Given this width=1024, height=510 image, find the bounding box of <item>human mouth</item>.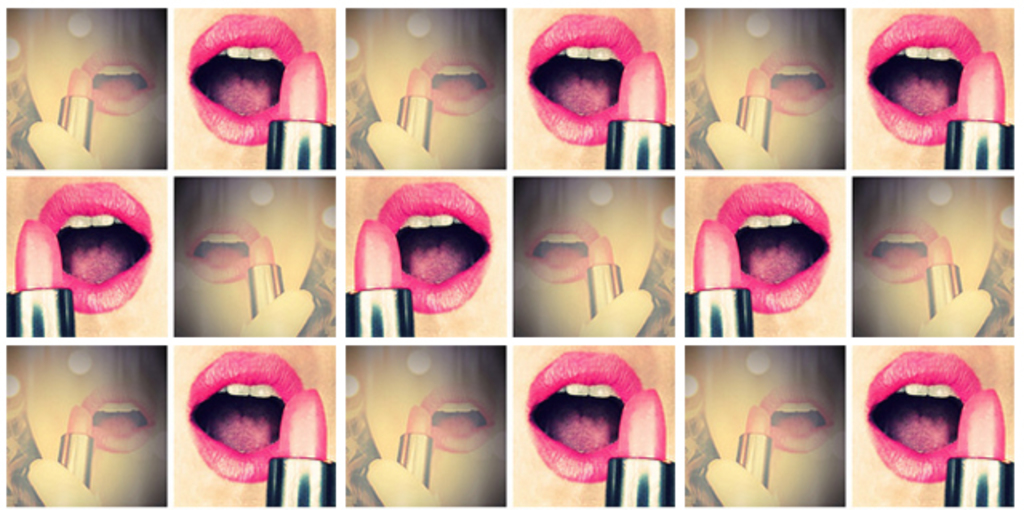
{"x1": 77, "y1": 381, "x2": 152, "y2": 462}.
